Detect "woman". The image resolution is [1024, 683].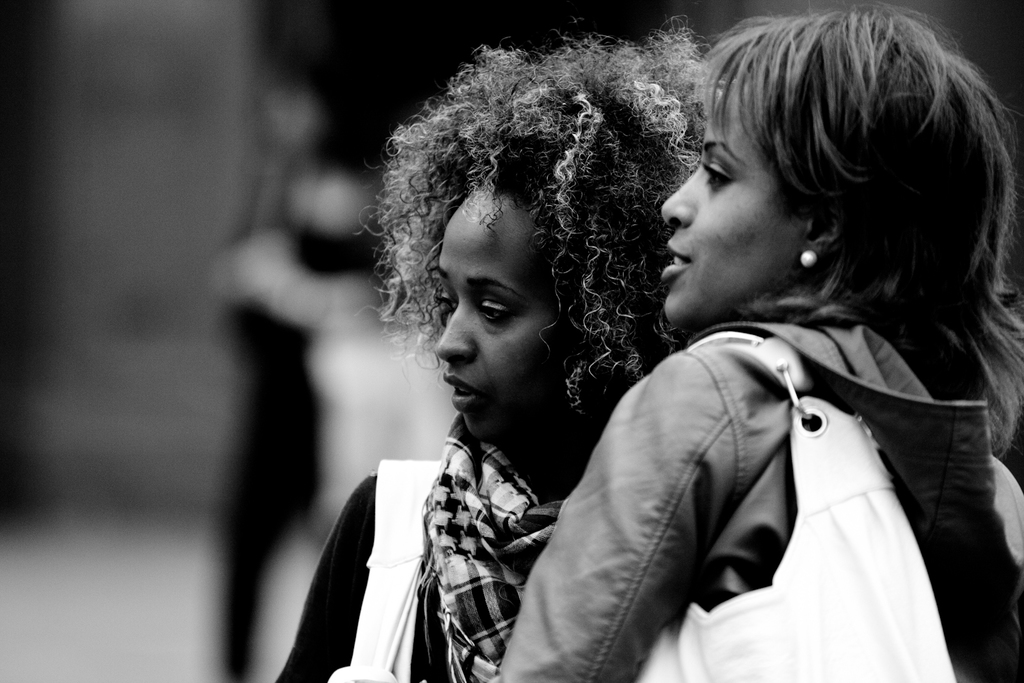
pyautogui.locateOnScreen(273, 15, 720, 682).
